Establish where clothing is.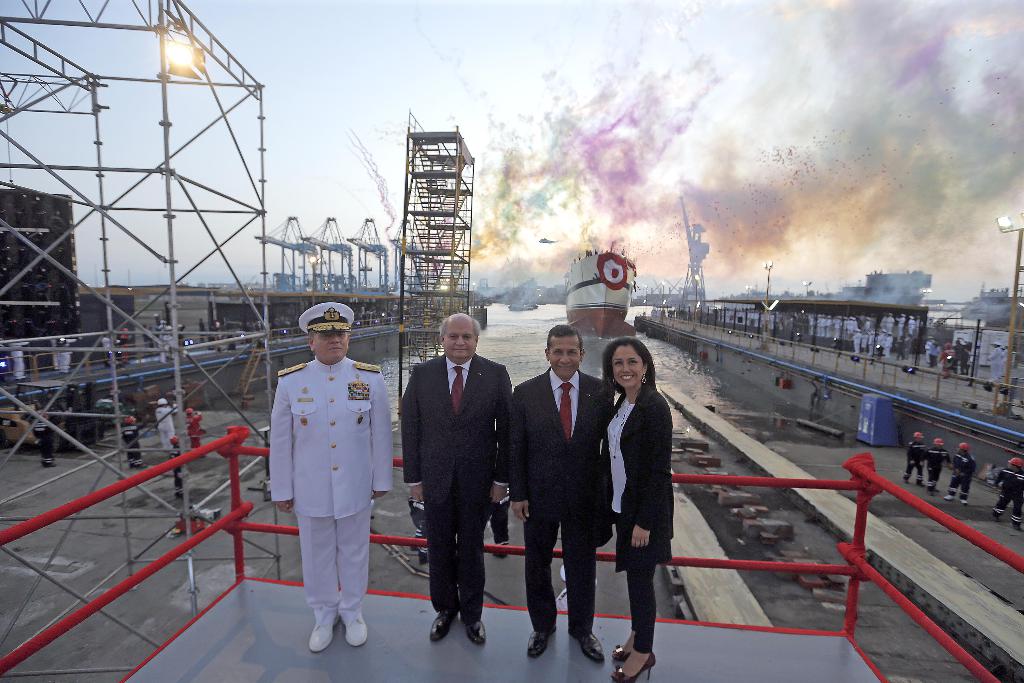
Established at {"left": 902, "top": 441, "right": 927, "bottom": 482}.
